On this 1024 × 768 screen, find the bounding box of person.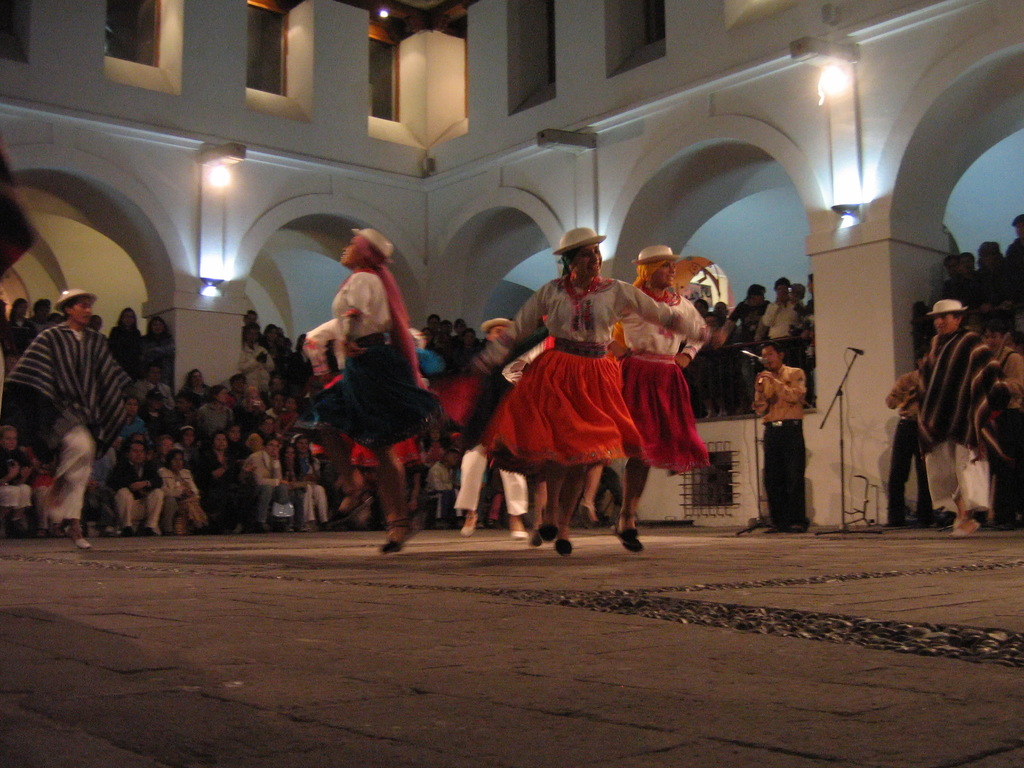
Bounding box: <box>453,317,531,538</box>.
